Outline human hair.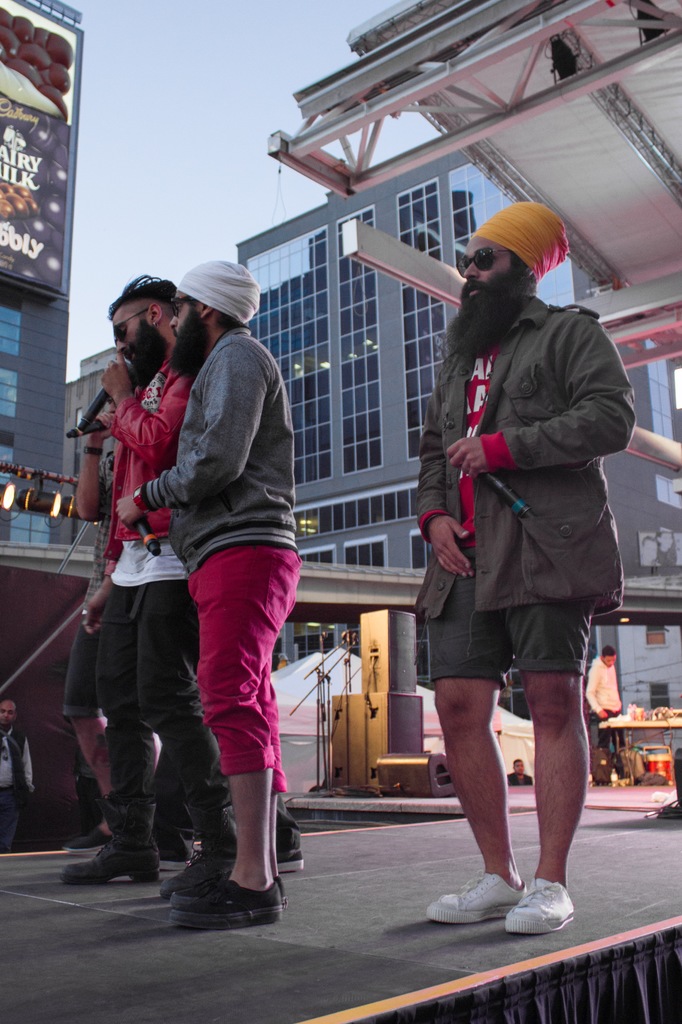
Outline: <region>601, 639, 616, 659</region>.
